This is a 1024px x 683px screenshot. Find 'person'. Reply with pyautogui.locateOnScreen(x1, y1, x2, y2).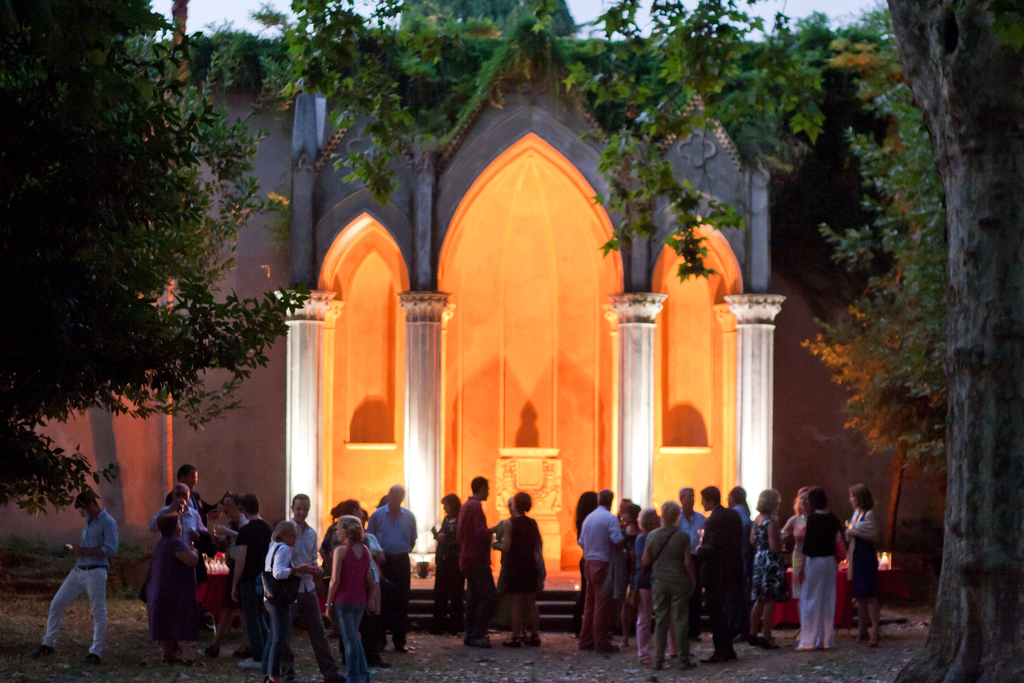
pyautogui.locateOnScreen(257, 522, 312, 682).
